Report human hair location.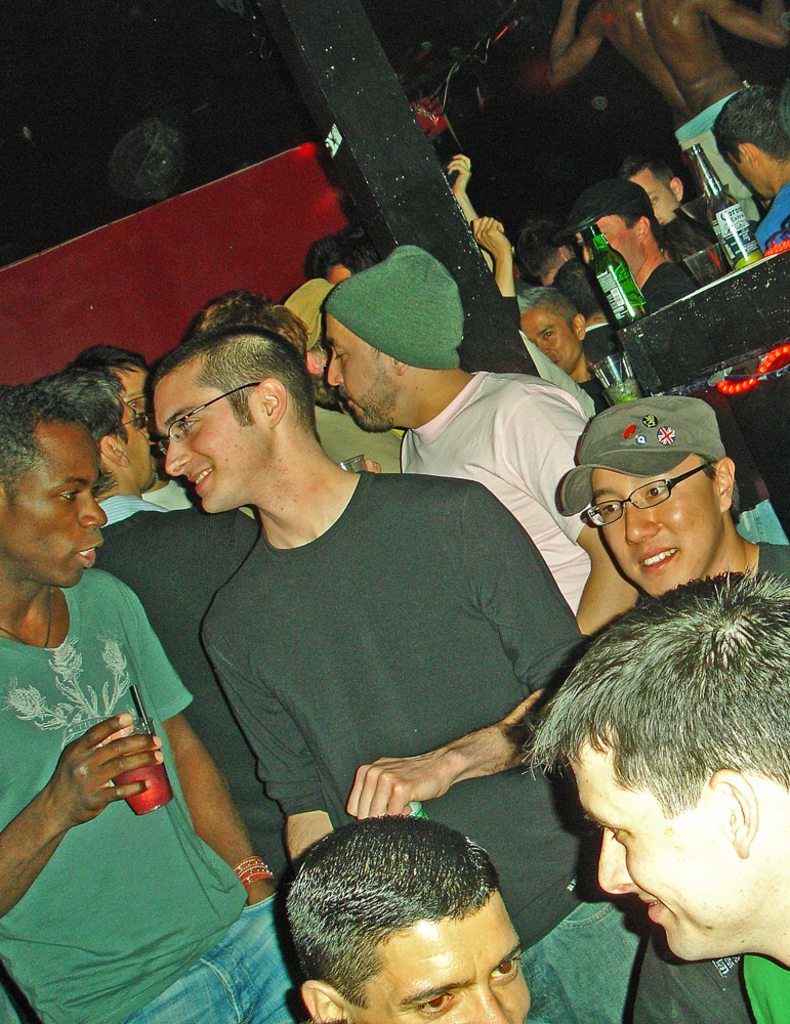
Report: (29,366,131,497).
